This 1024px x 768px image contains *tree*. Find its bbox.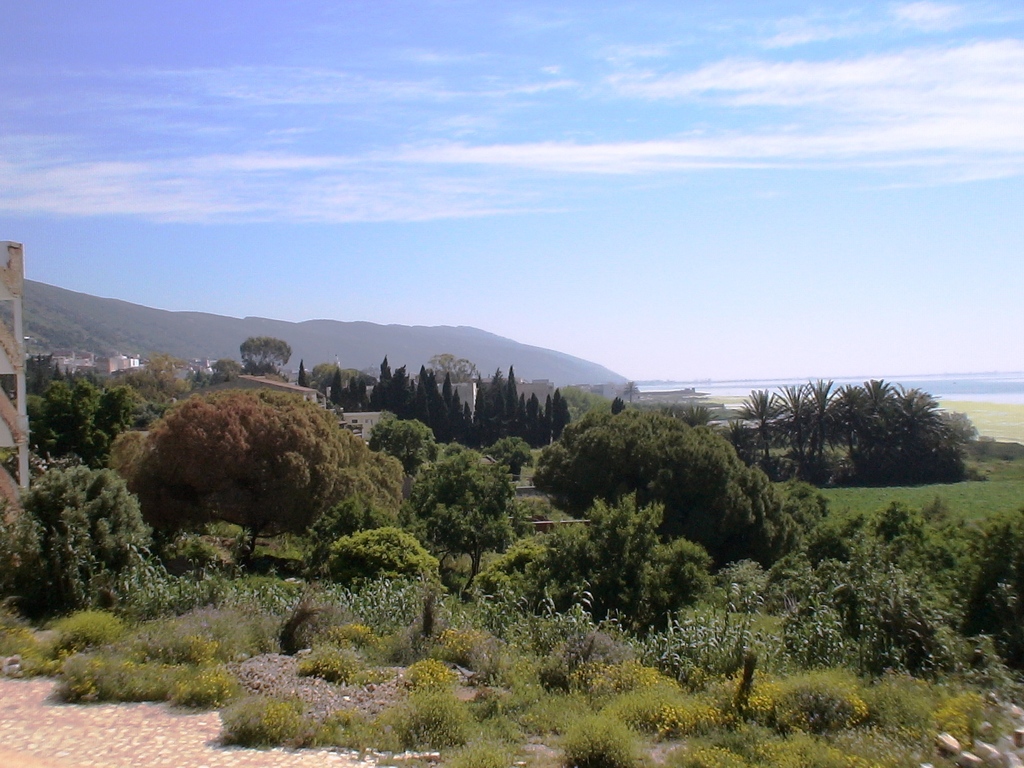
(236, 334, 294, 372).
